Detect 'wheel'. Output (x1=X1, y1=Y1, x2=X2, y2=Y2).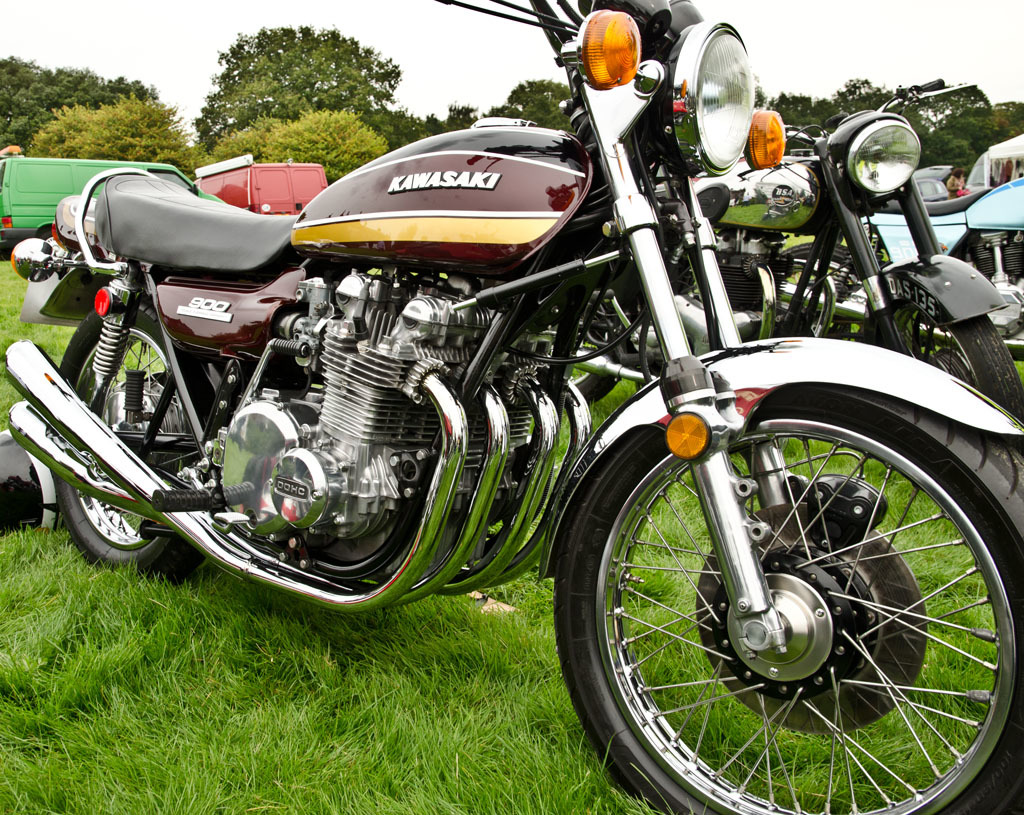
(x1=858, y1=293, x2=1022, y2=441).
